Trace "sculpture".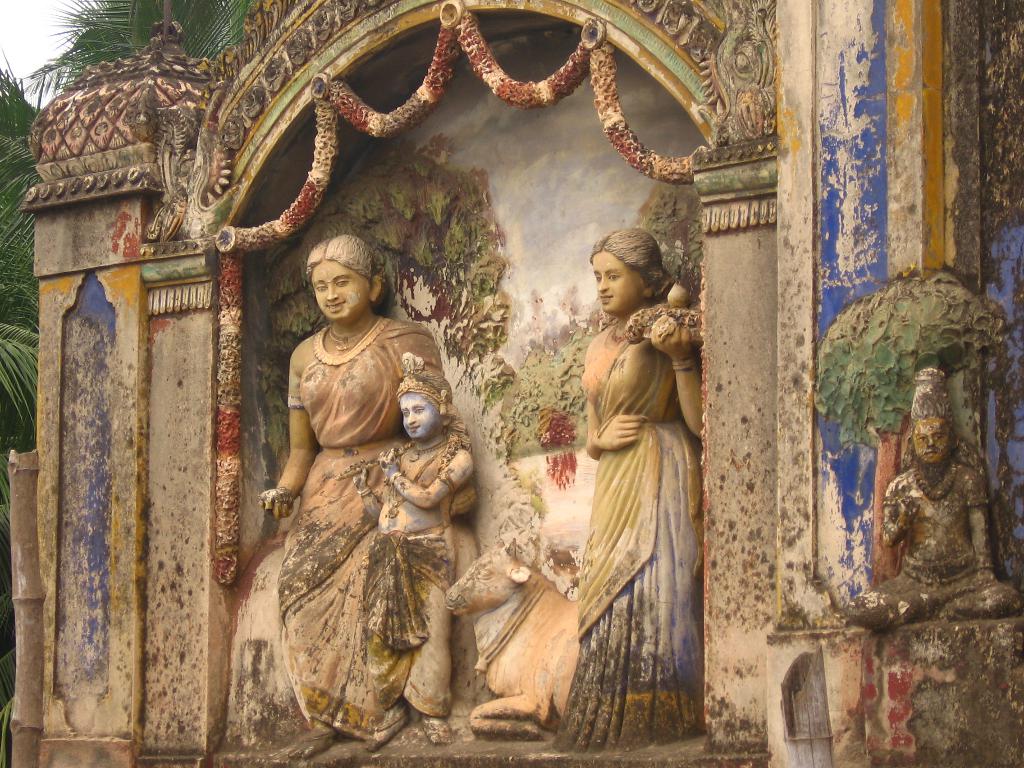
Traced to <box>438,528,590,742</box>.
